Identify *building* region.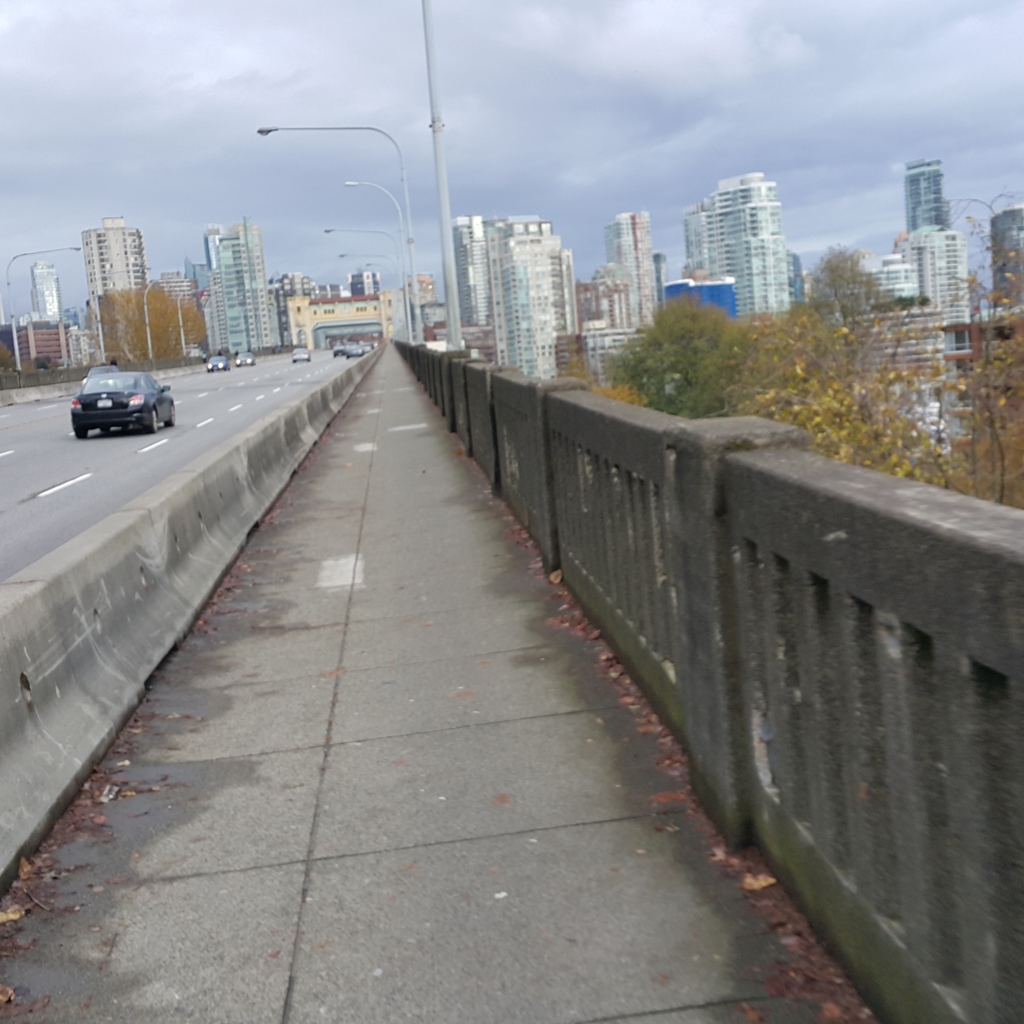
Region: 0:220:401:346.
